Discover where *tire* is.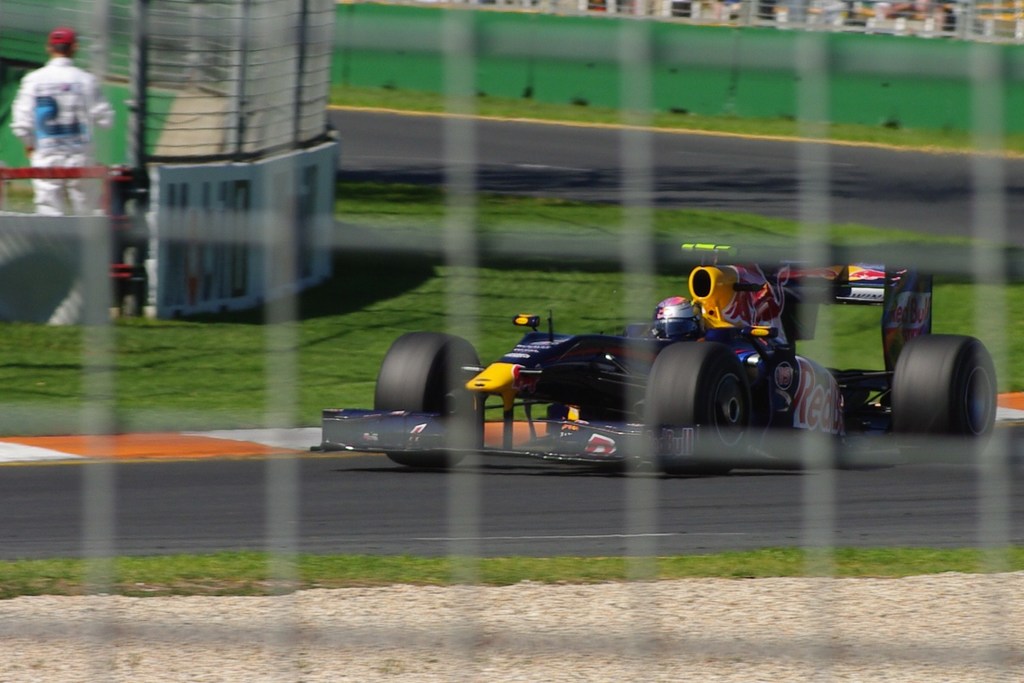
Discovered at bbox=[904, 322, 1002, 440].
